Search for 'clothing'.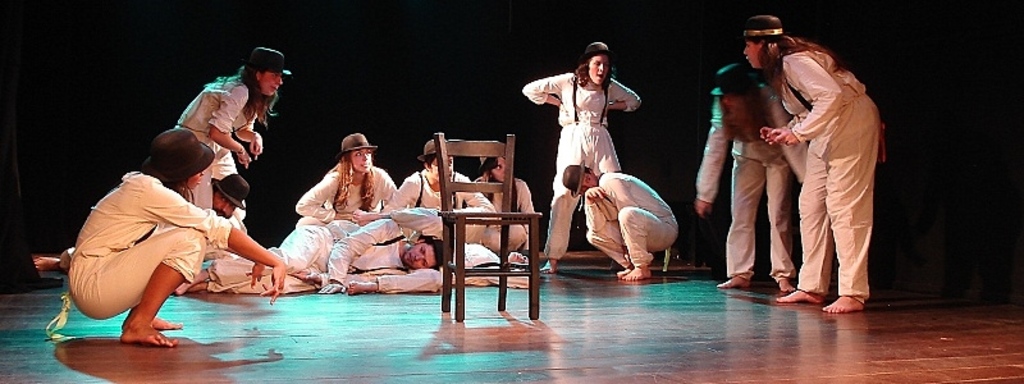
Found at bbox(471, 177, 540, 248).
